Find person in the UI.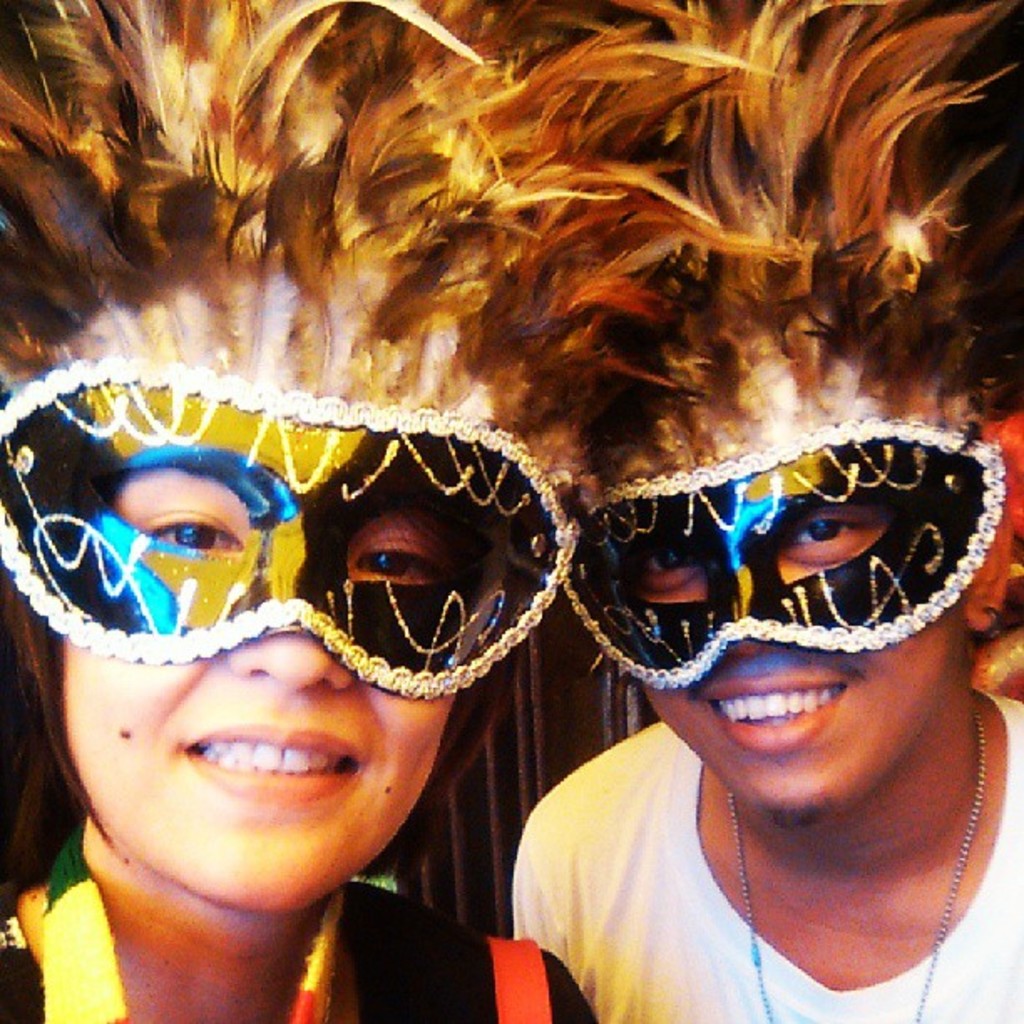
UI element at left=336, top=0, right=1022, bottom=1022.
